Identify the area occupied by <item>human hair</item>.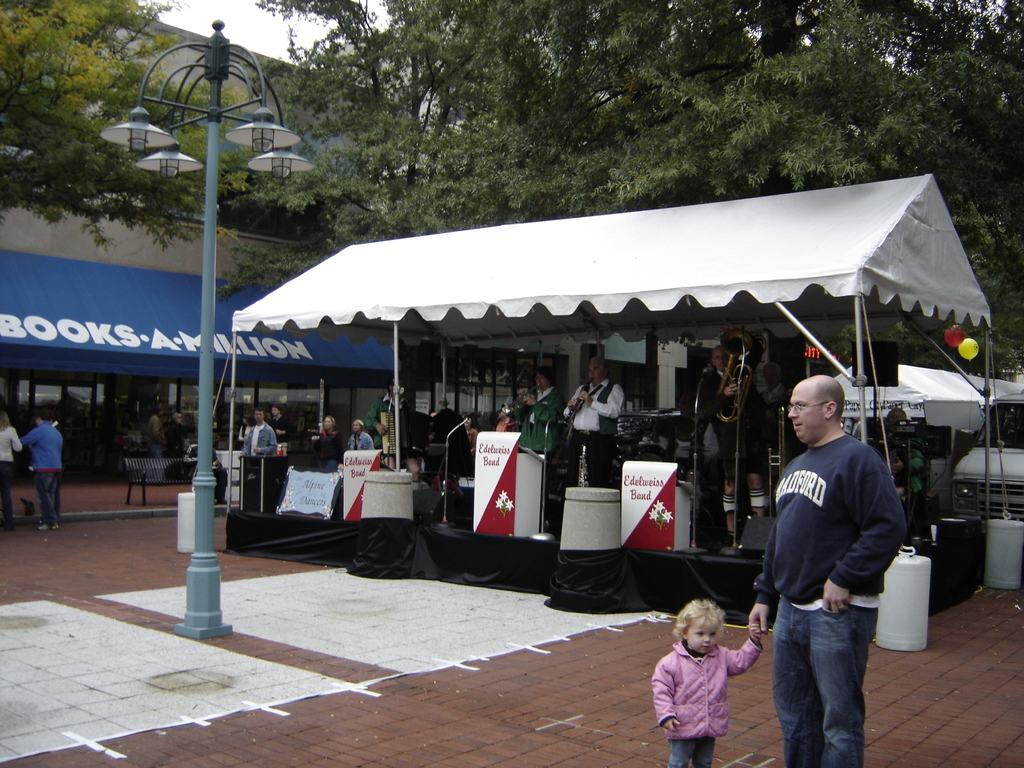
Area: box(536, 366, 558, 388).
